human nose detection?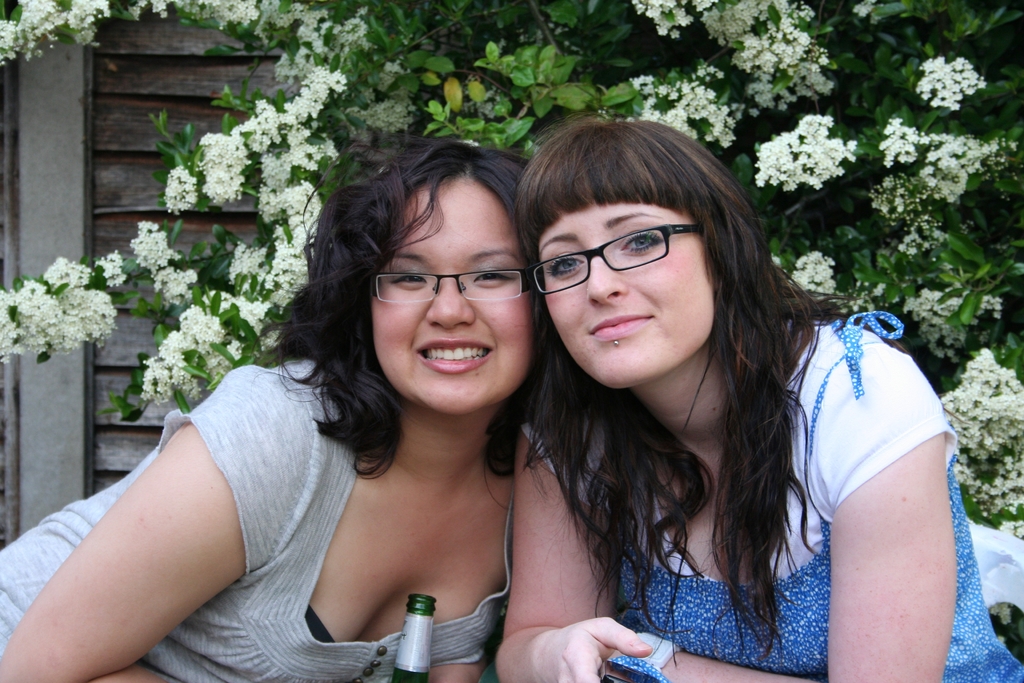
{"left": 423, "top": 277, "right": 477, "bottom": 330}
